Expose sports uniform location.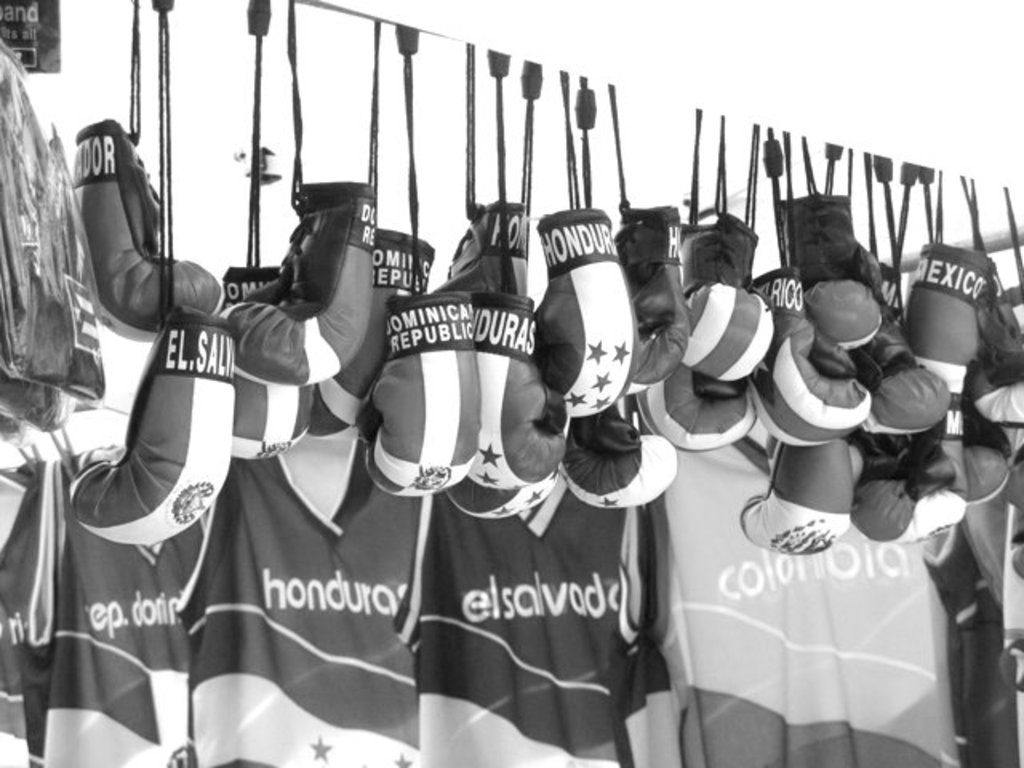
Exposed at bbox(654, 438, 947, 766).
